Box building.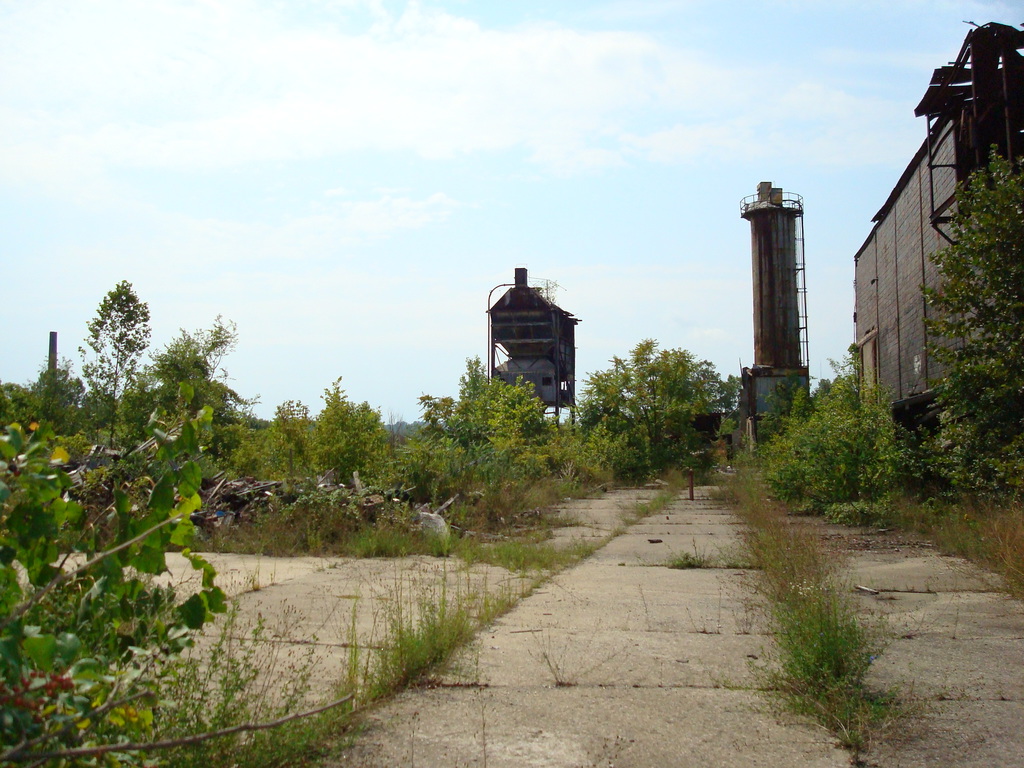
crop(851, 12, 1023, 486).
